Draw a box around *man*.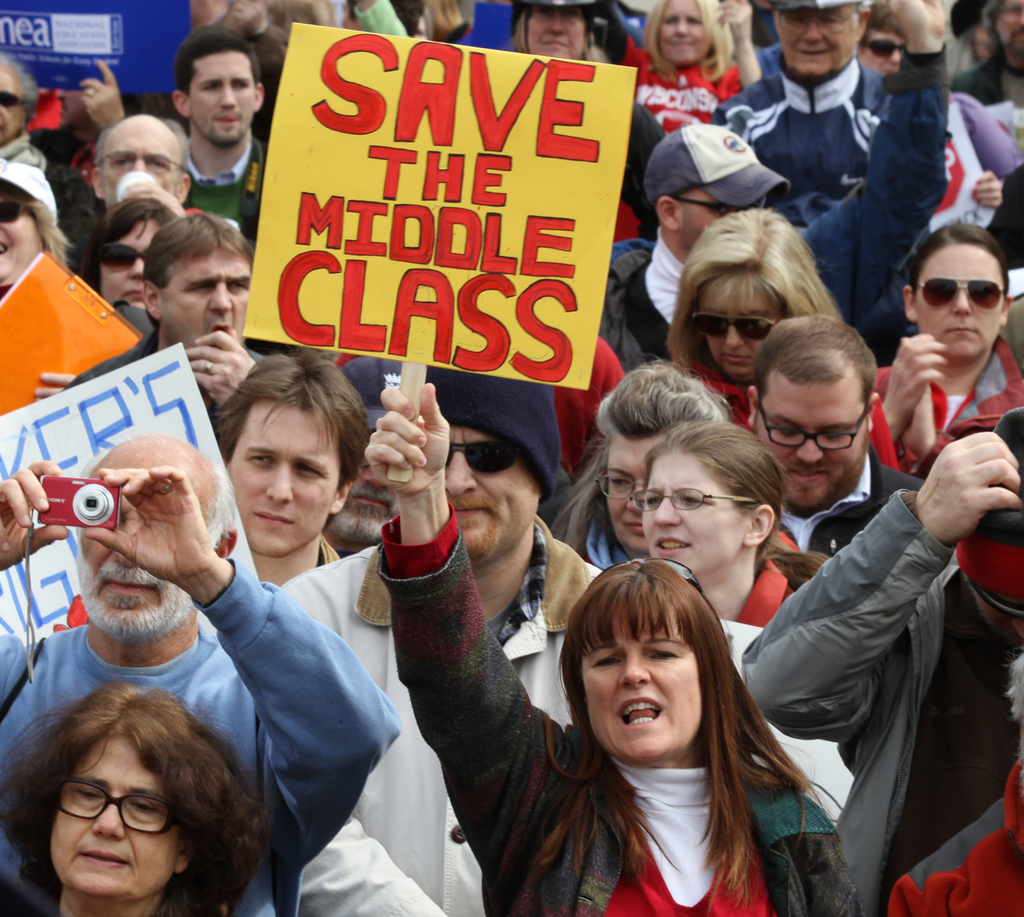
(79,115,236,230).
